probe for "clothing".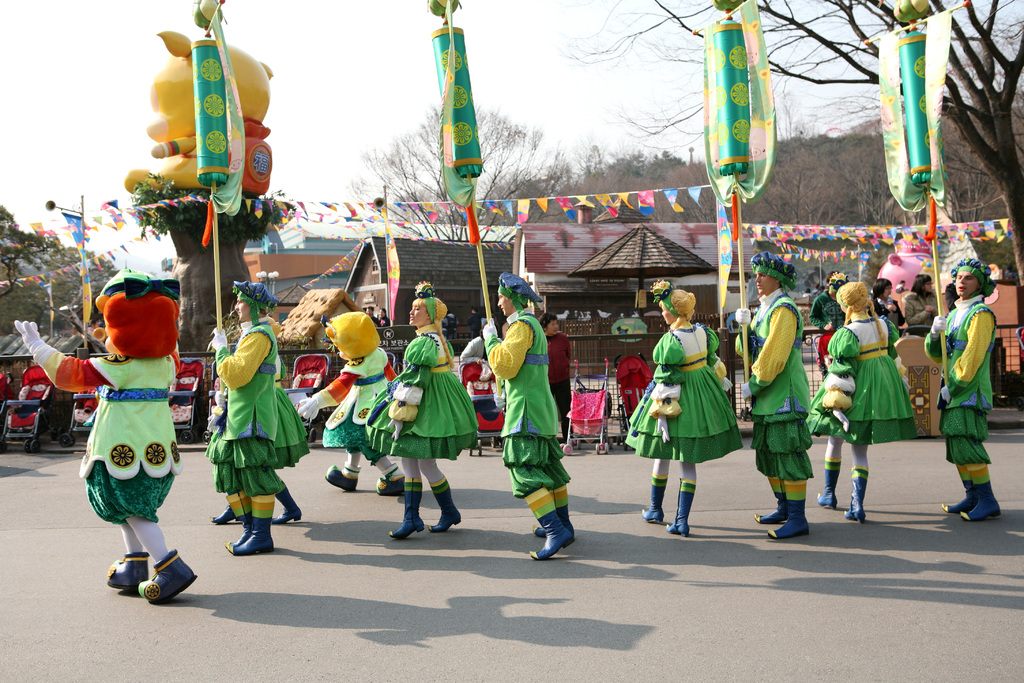
Probe result: <box>540,332,572,436</box>.
